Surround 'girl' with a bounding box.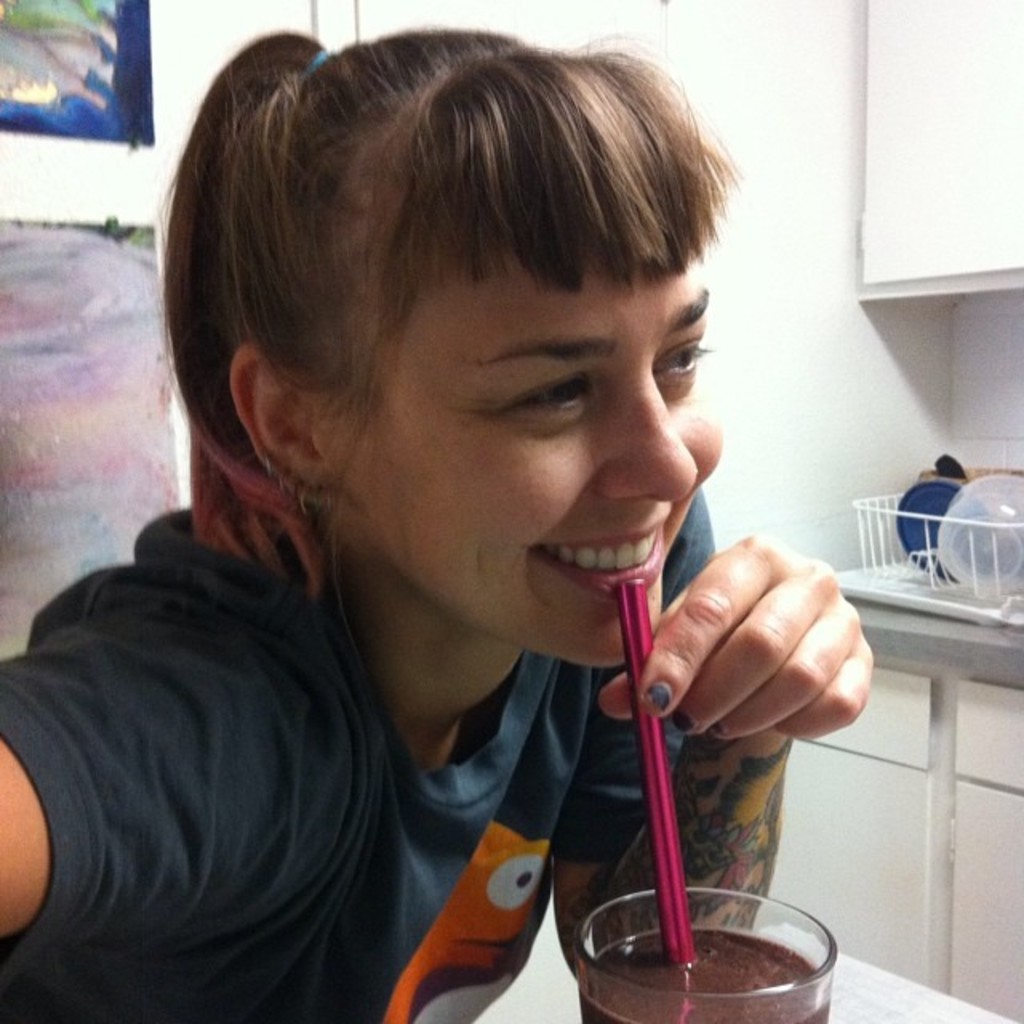
detection(0, 24, 877, 1022).
